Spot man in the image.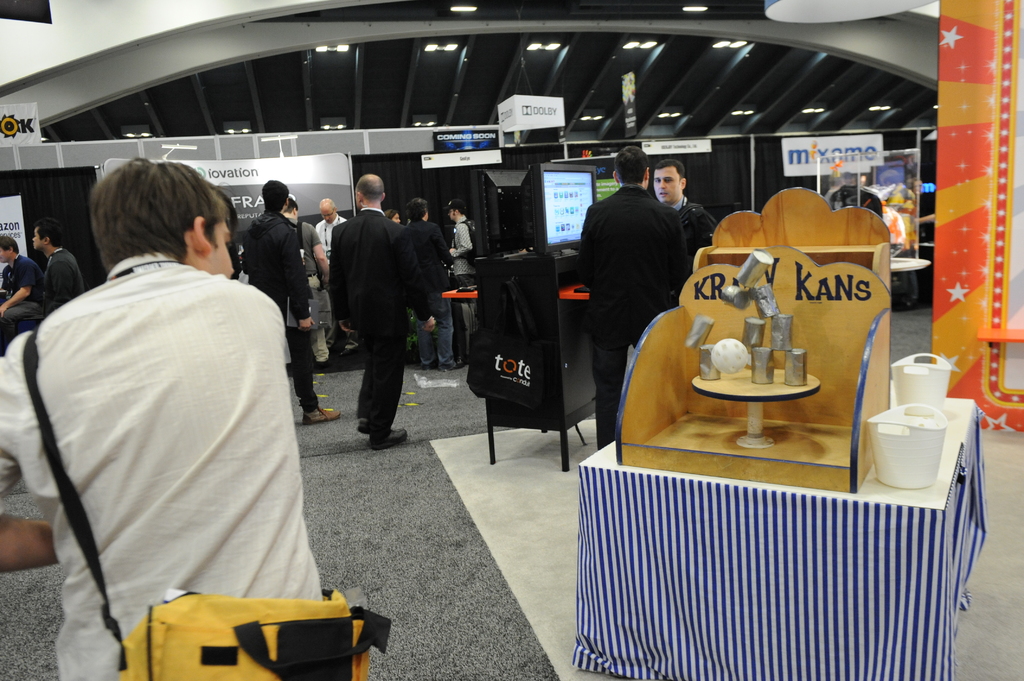
man found at select_region(0, 237, 41, 349).
